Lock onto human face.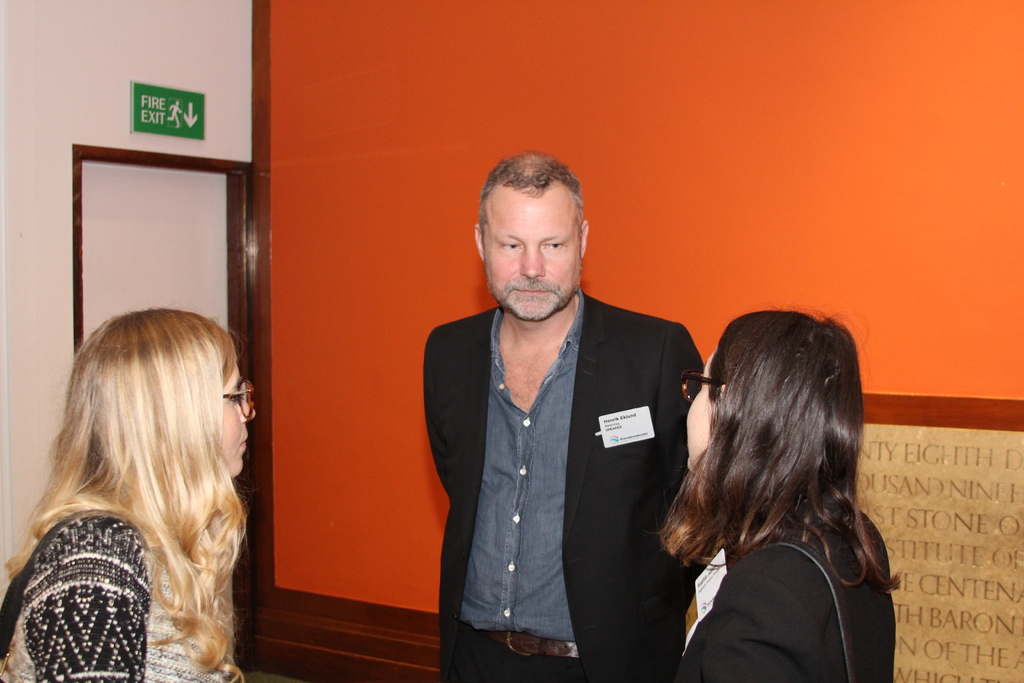
Locked: <region>479, 190, 583, 320</region>.
